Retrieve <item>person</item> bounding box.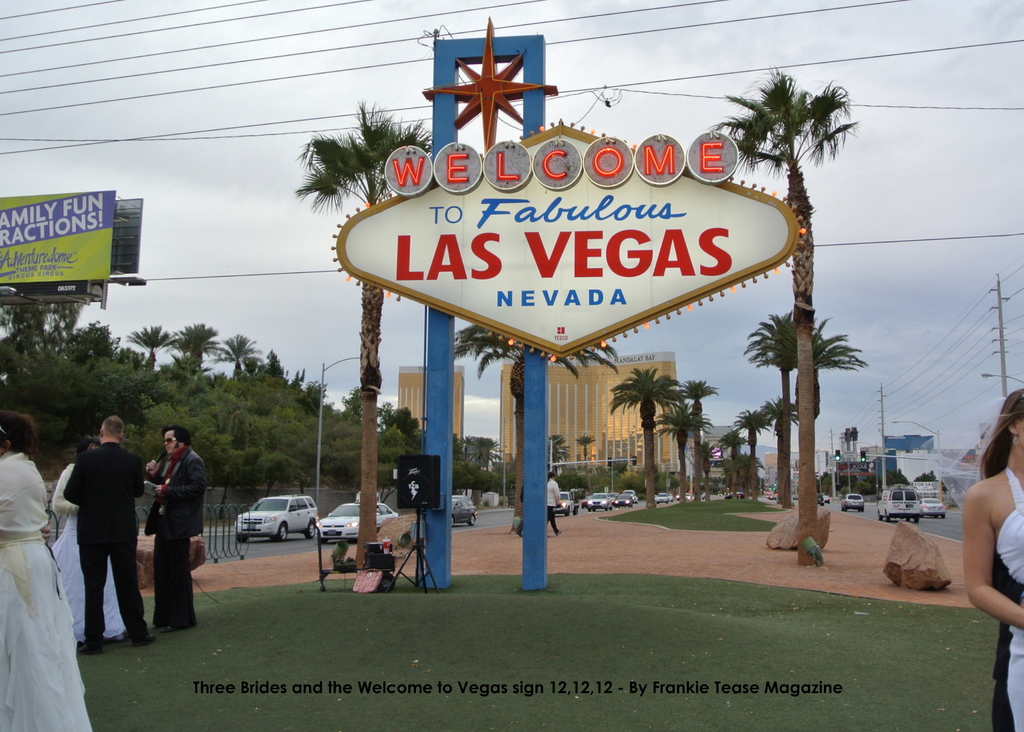
Bounding box: 49 433 124 647.
